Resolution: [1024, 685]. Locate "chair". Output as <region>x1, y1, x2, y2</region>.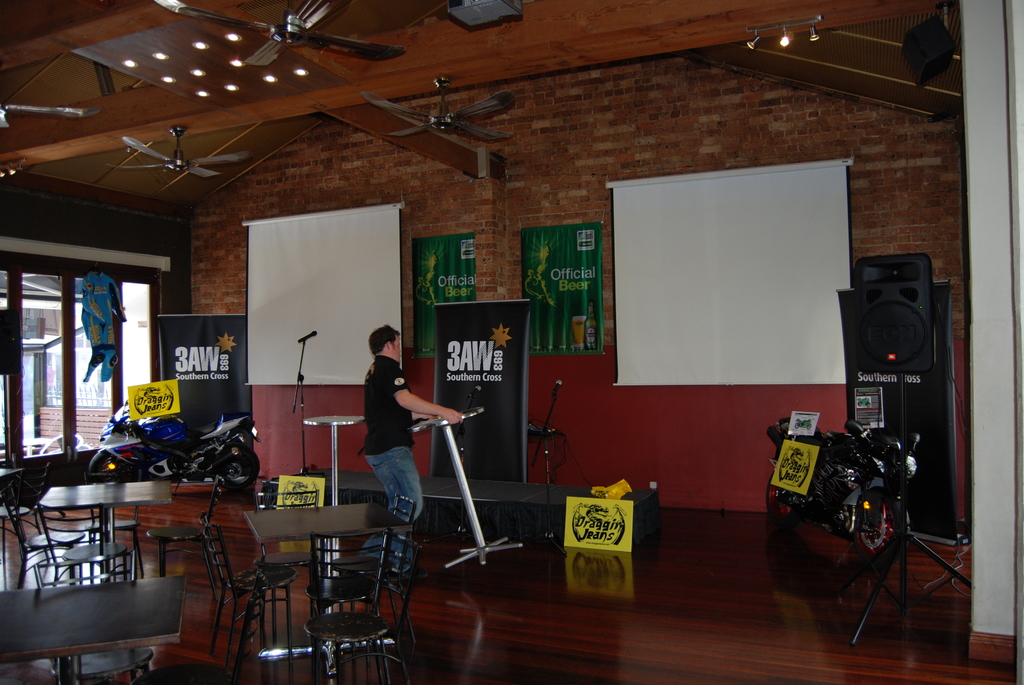
<region>198, 509, 266, 683</region>.
